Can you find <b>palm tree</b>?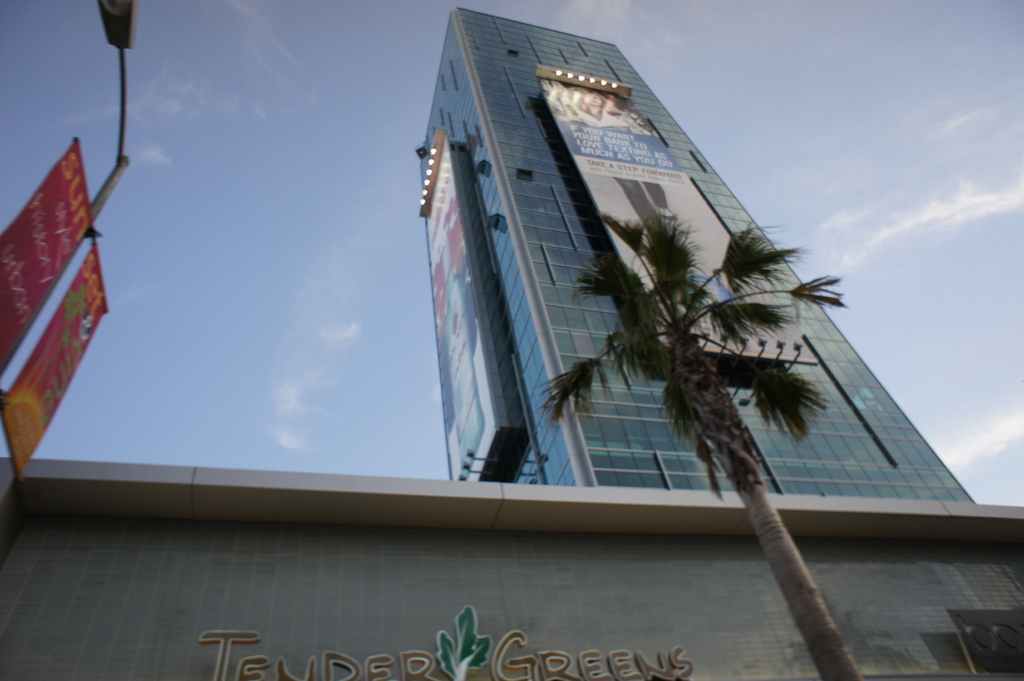
Yes, bounding box: x1=531, y1=207, x2=876, y2=680.
